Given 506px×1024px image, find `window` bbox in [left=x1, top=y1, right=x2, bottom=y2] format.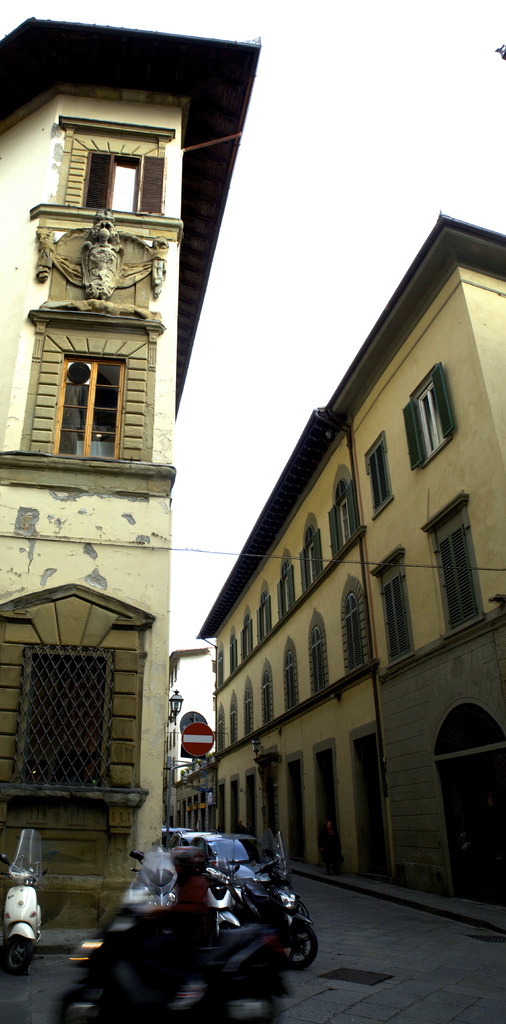
[left=66, top=131, right=169, bottom=217].
